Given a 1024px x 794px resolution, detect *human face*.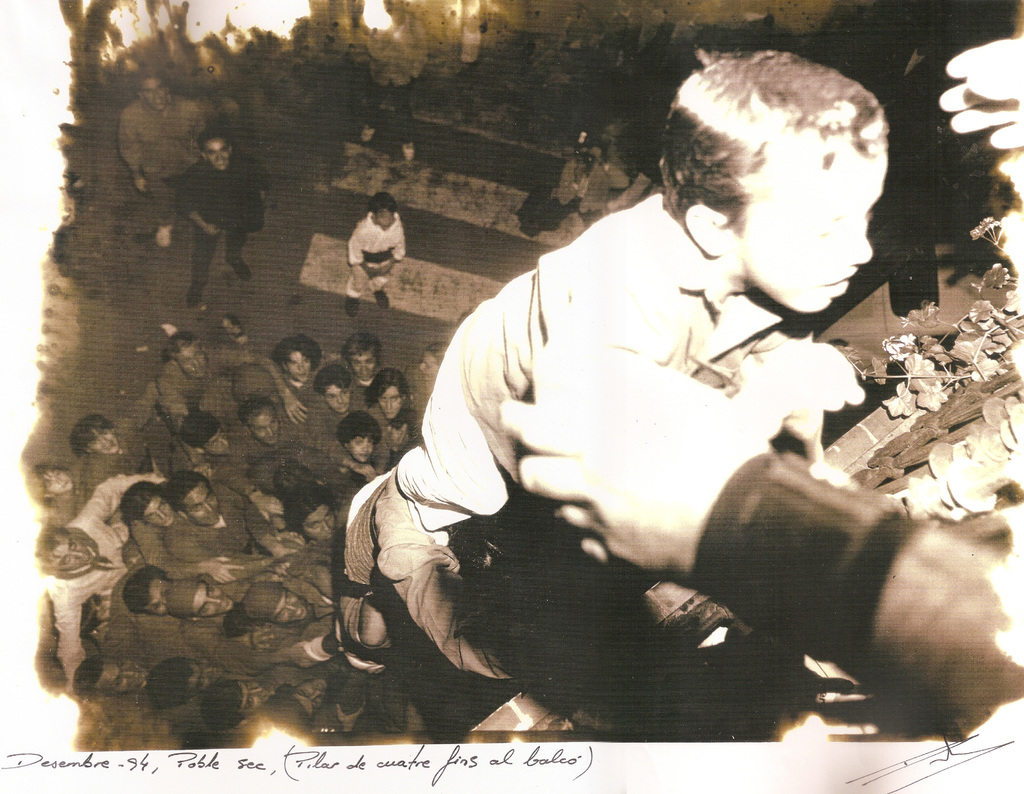
pyautogui.locateOnScreen(202, 430, 230, 456).
